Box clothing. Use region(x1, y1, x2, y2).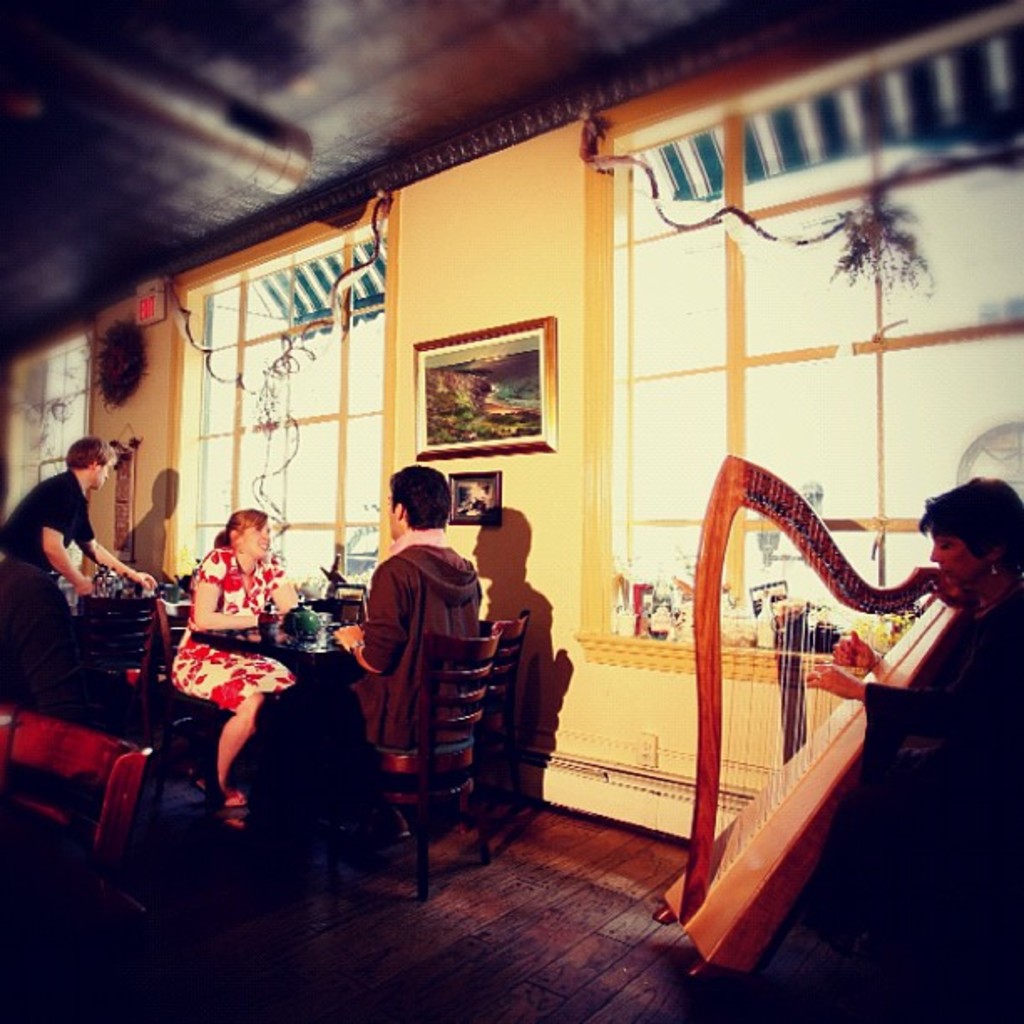
region(171, 540, 300, 713).
